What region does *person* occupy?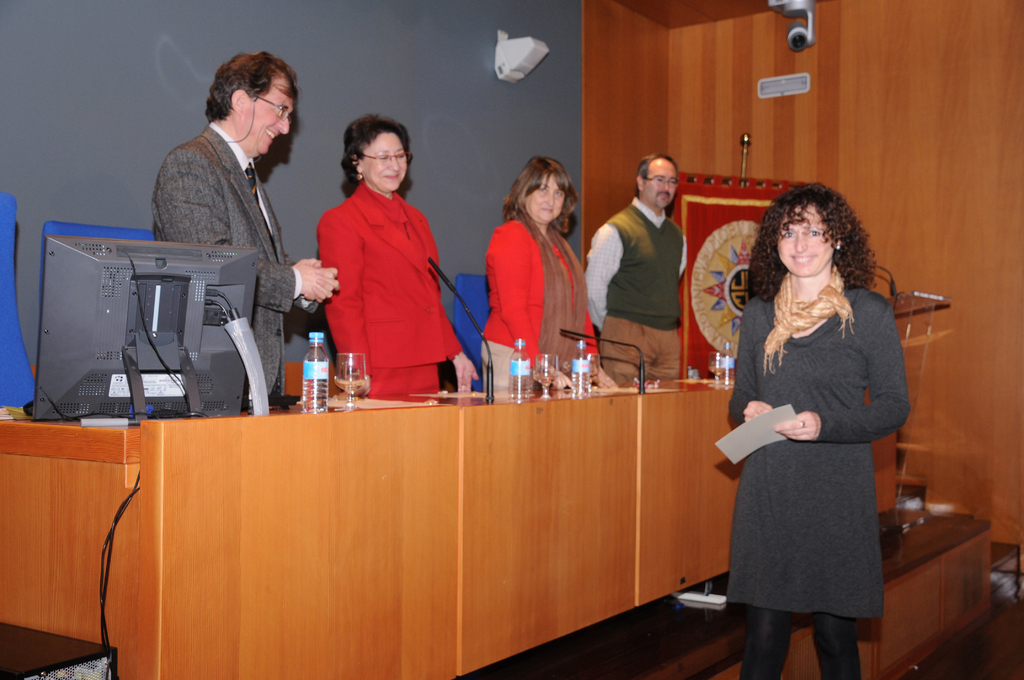
{"left": 159, "top": 47, "right": 342, "bottom": 403}.
